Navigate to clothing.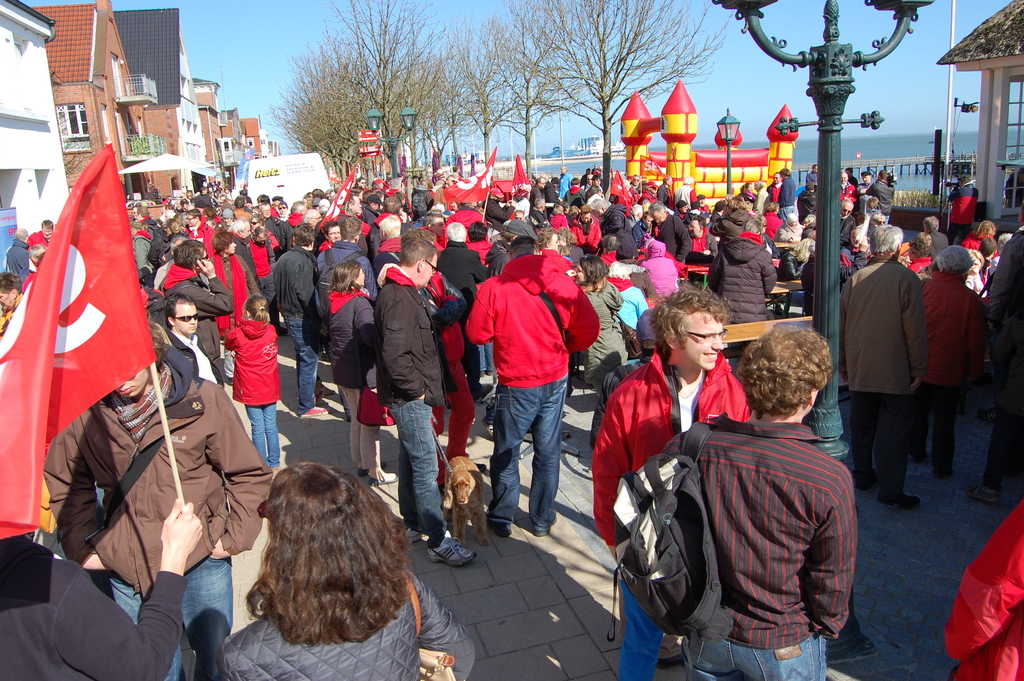
Navigation target: 657 209 689 267.
